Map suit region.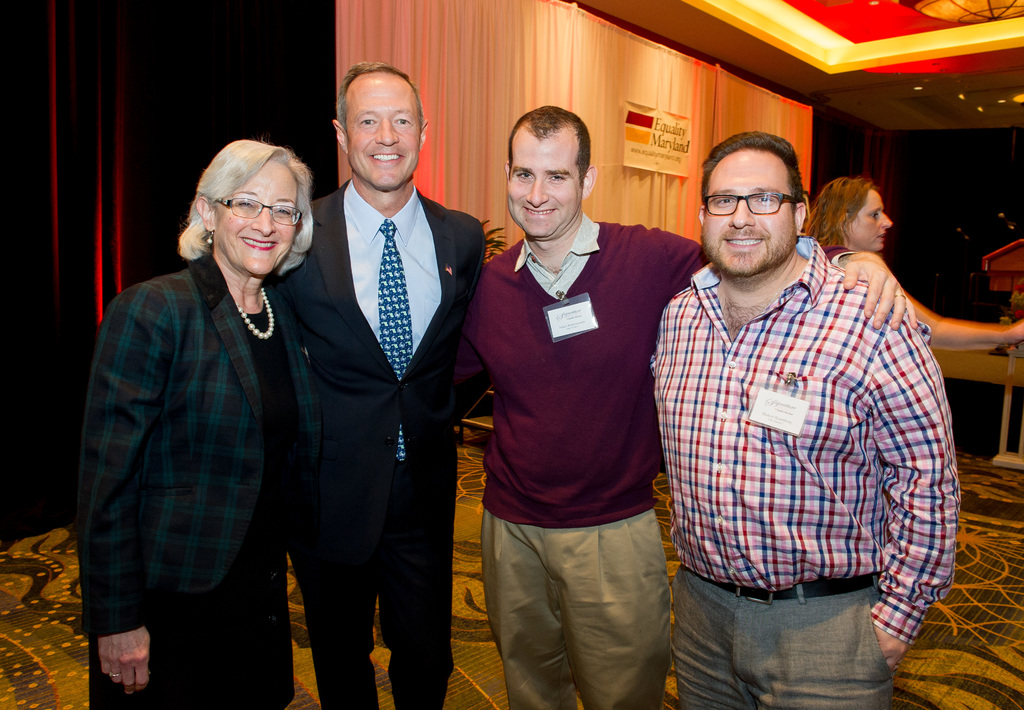
Mapped to [288,68,484,709].
